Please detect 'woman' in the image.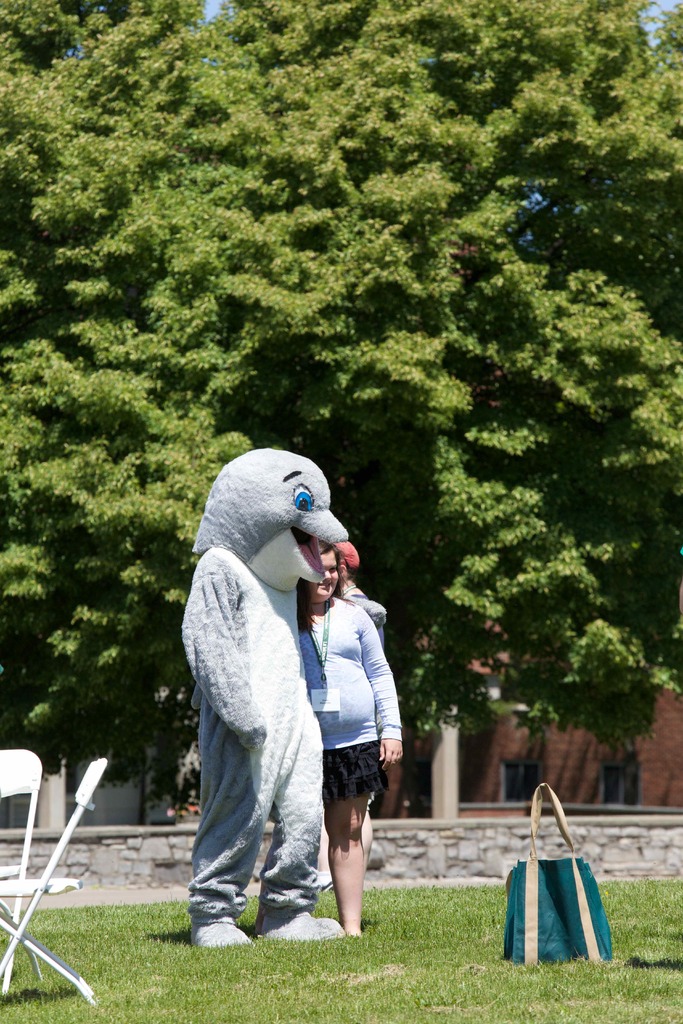
<bbox>297, 529, 396, 946</bbox>.
